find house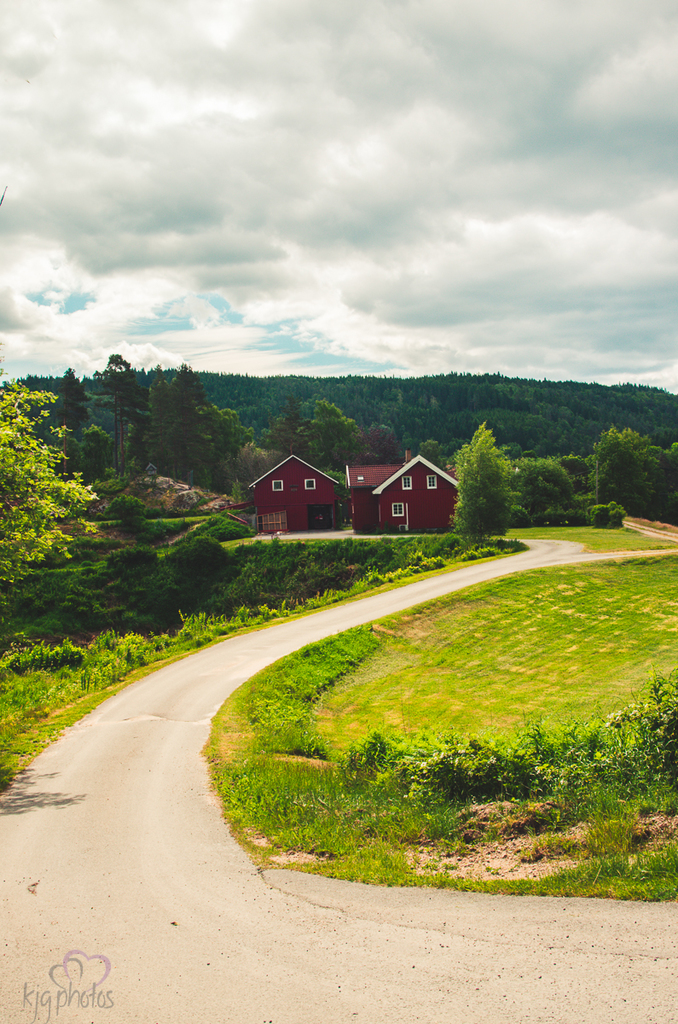
[x1=251, y1=444, x2=371, y2=537]
